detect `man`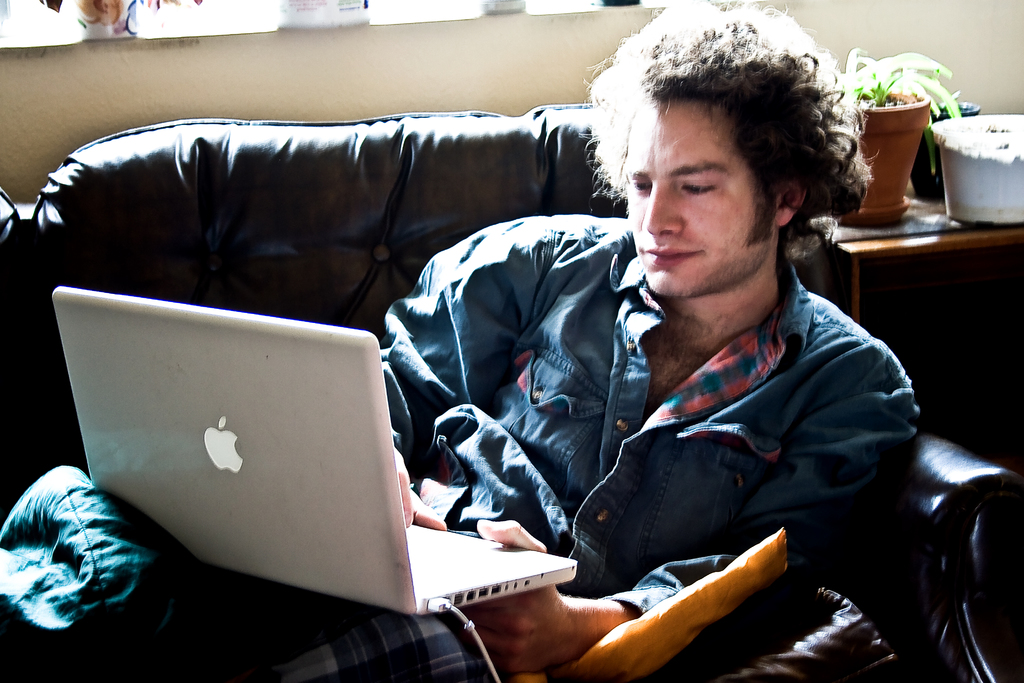
[x1=385, y1=36, x2=932, y2=682]
